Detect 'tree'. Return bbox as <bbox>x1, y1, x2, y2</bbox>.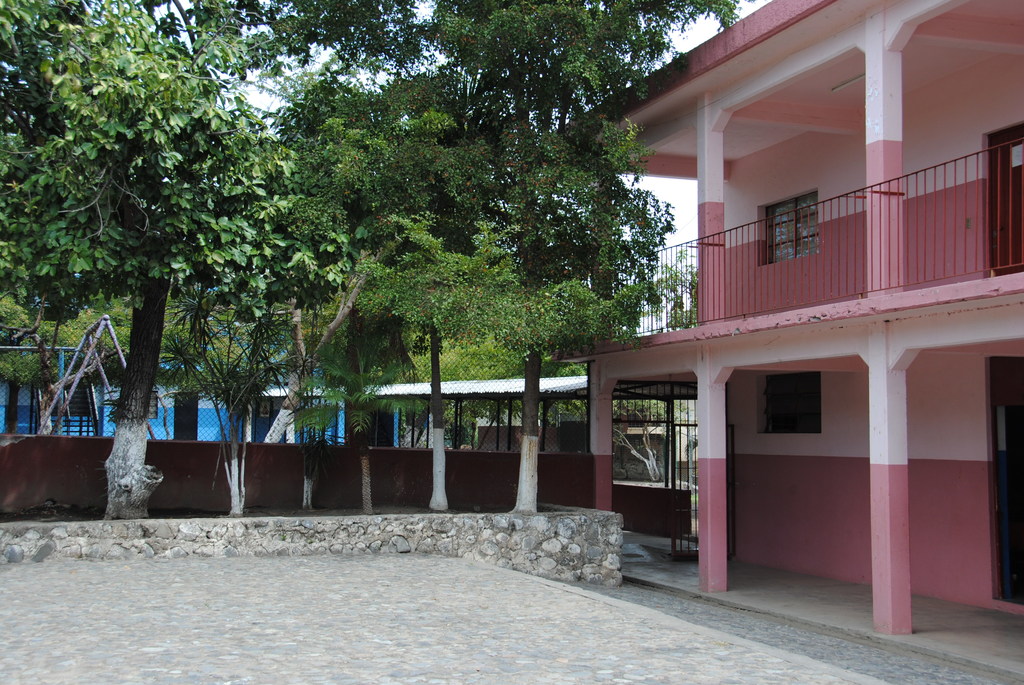
<bbox>170, 16, 355, 531</bbox>.
